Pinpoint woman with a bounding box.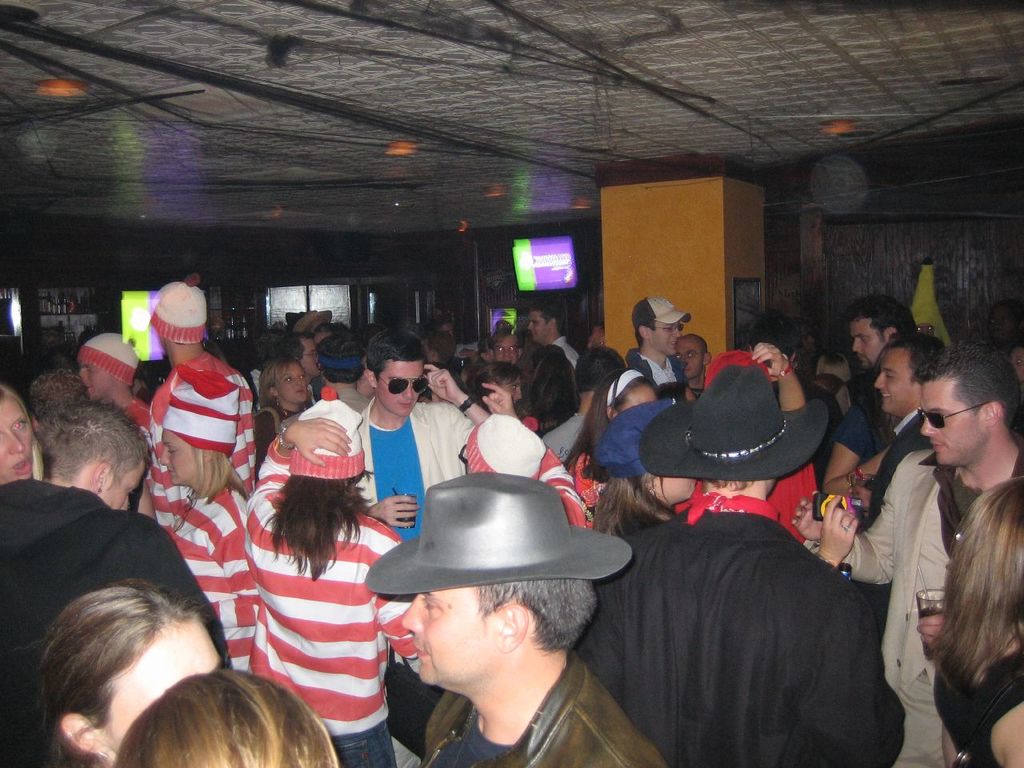
{"left": 562, "top": 370, "right": 666, "bottom": 506}.
